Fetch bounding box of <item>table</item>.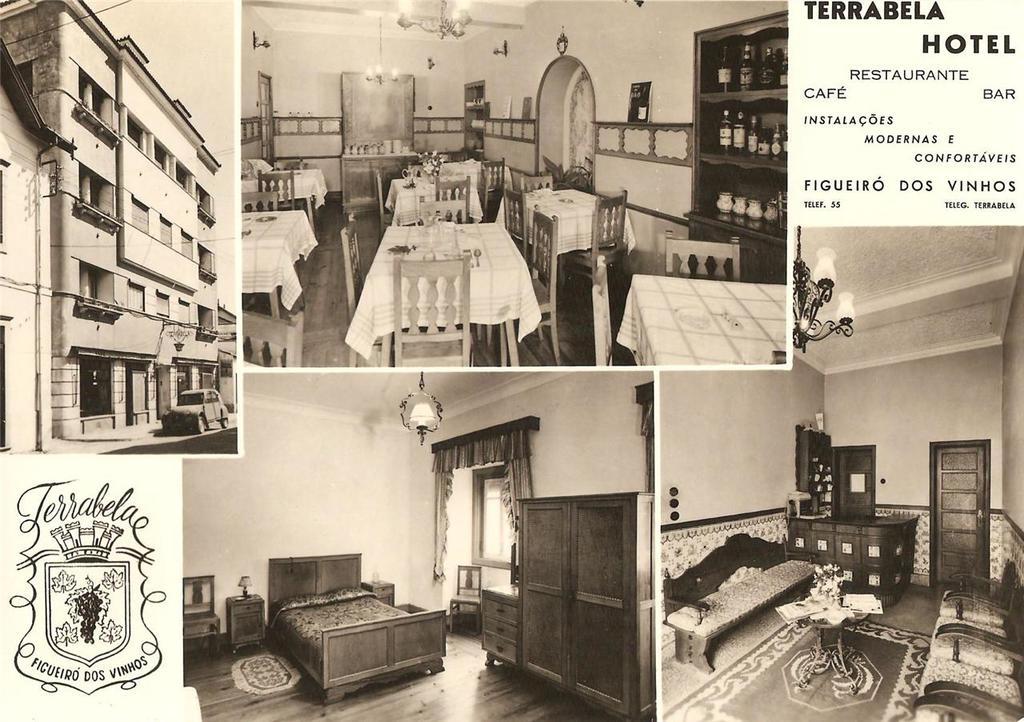
Bbox: (x1=238, y1=205, x2=322, y2=327).
